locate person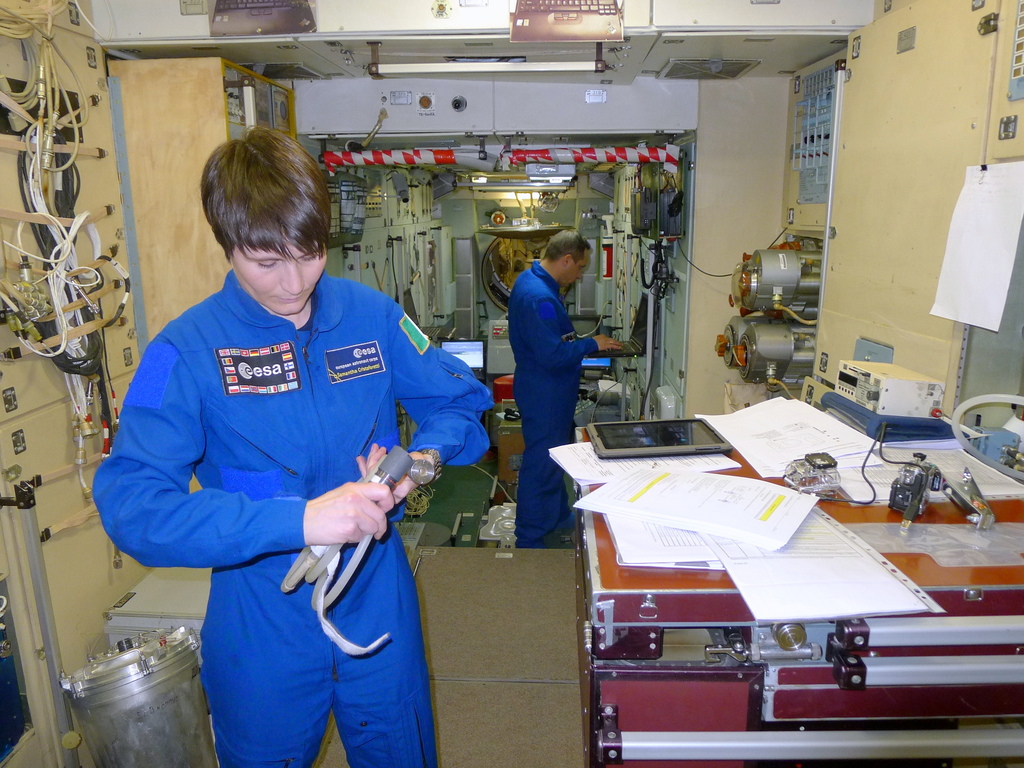
<region>501, 228, 630, 552</region>
